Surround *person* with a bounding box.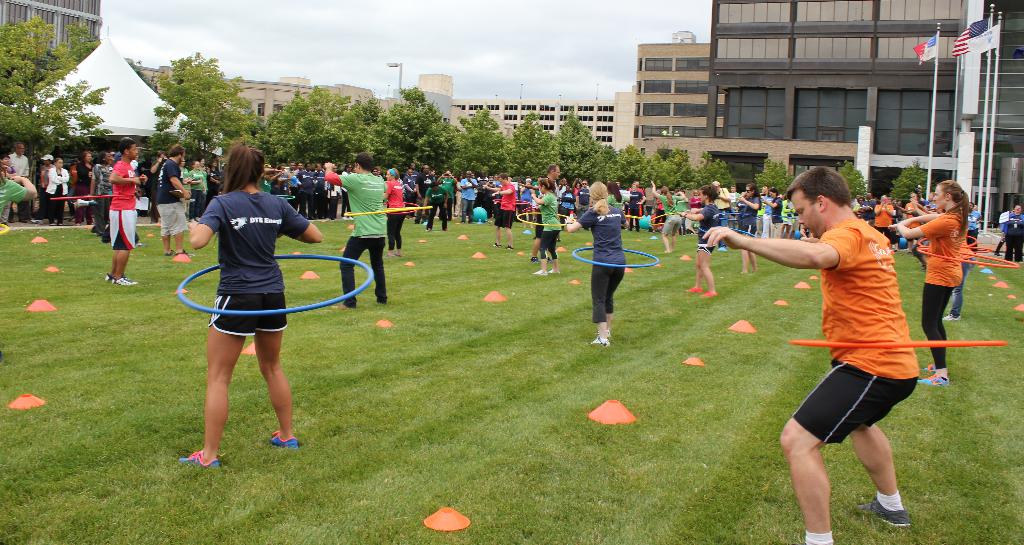
Rect(717, 191, 752, 282).
